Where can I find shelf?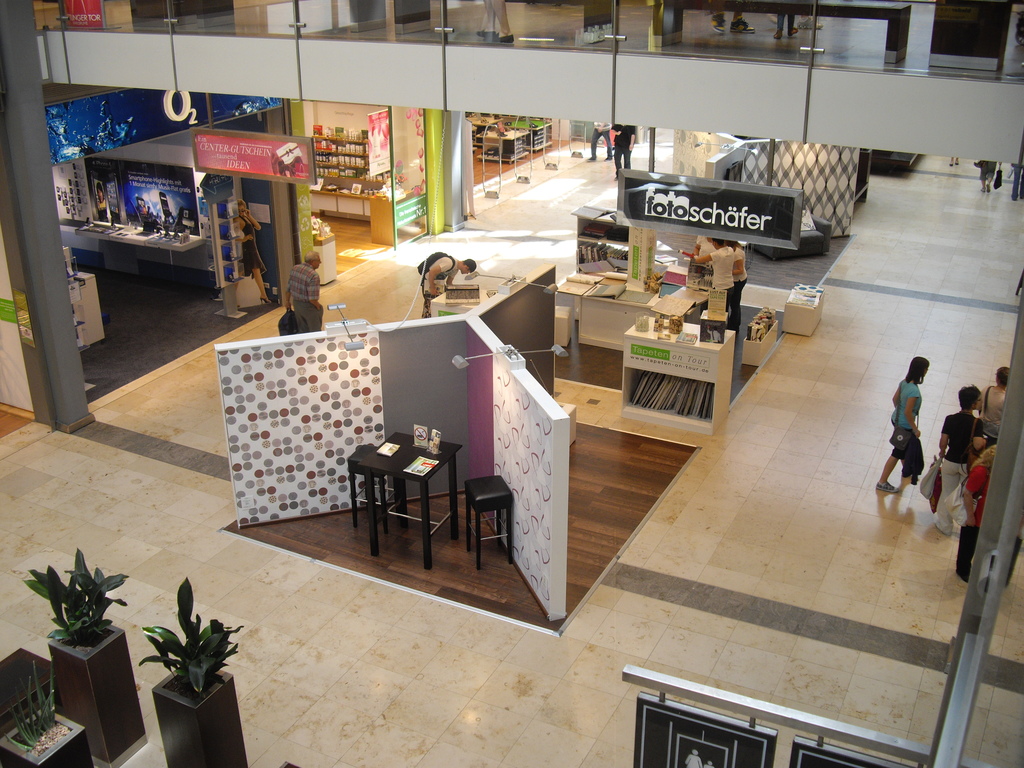
You can find it at <box>481,134,501,157</box>.
